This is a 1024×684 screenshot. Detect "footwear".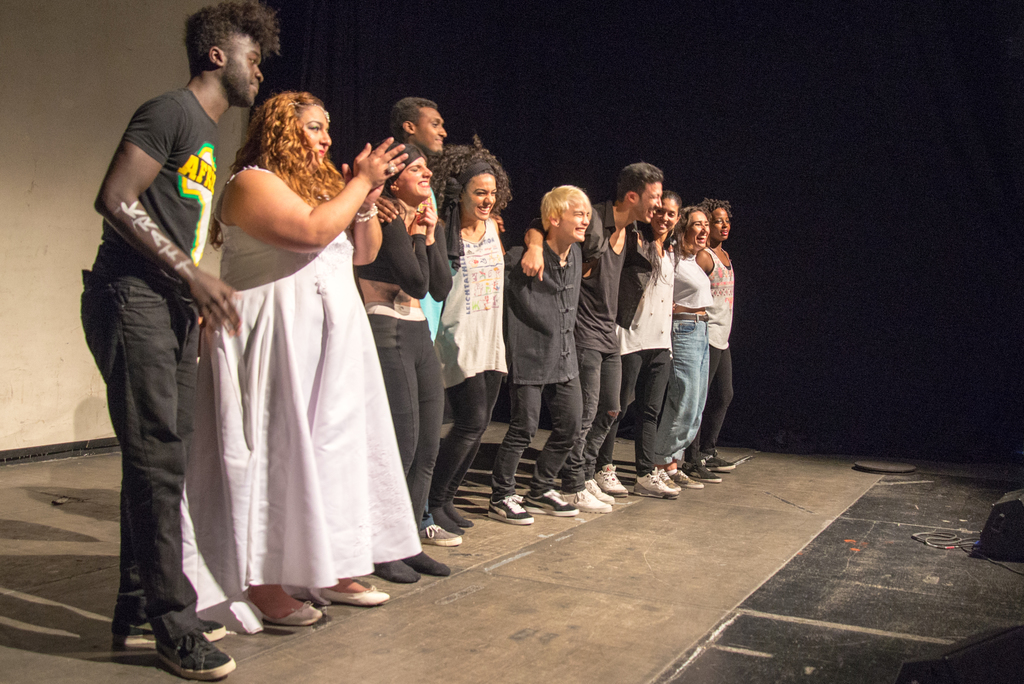
369/557/424/587.
